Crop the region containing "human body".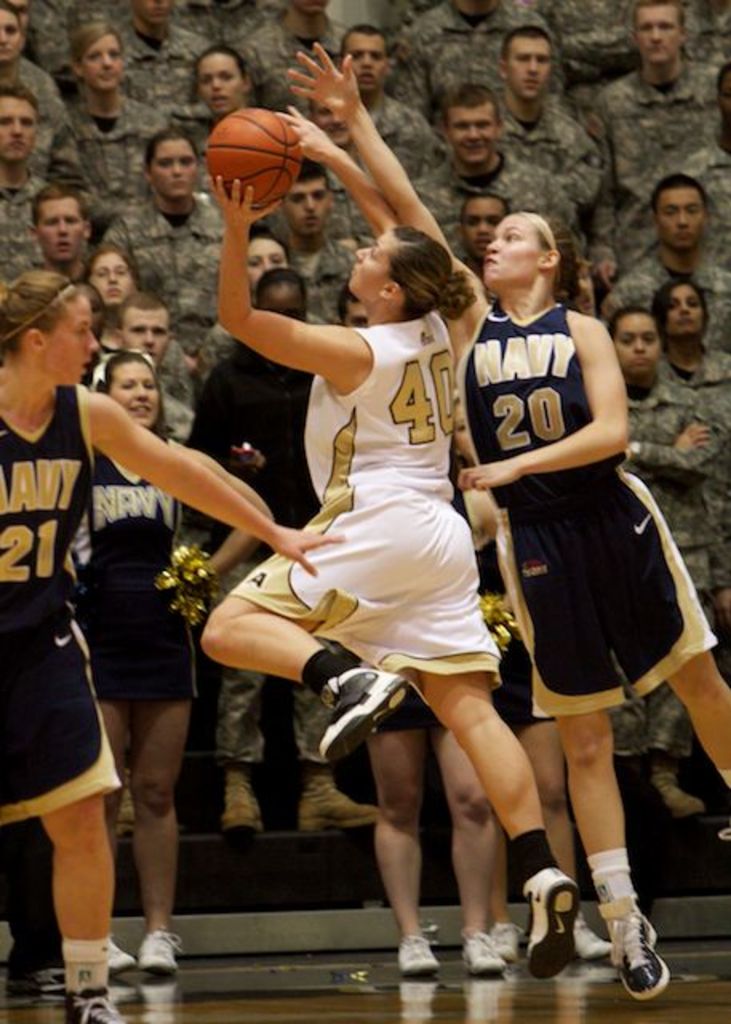
Crop region: (x1=0, y1=370, x2=350, y2=1022).
